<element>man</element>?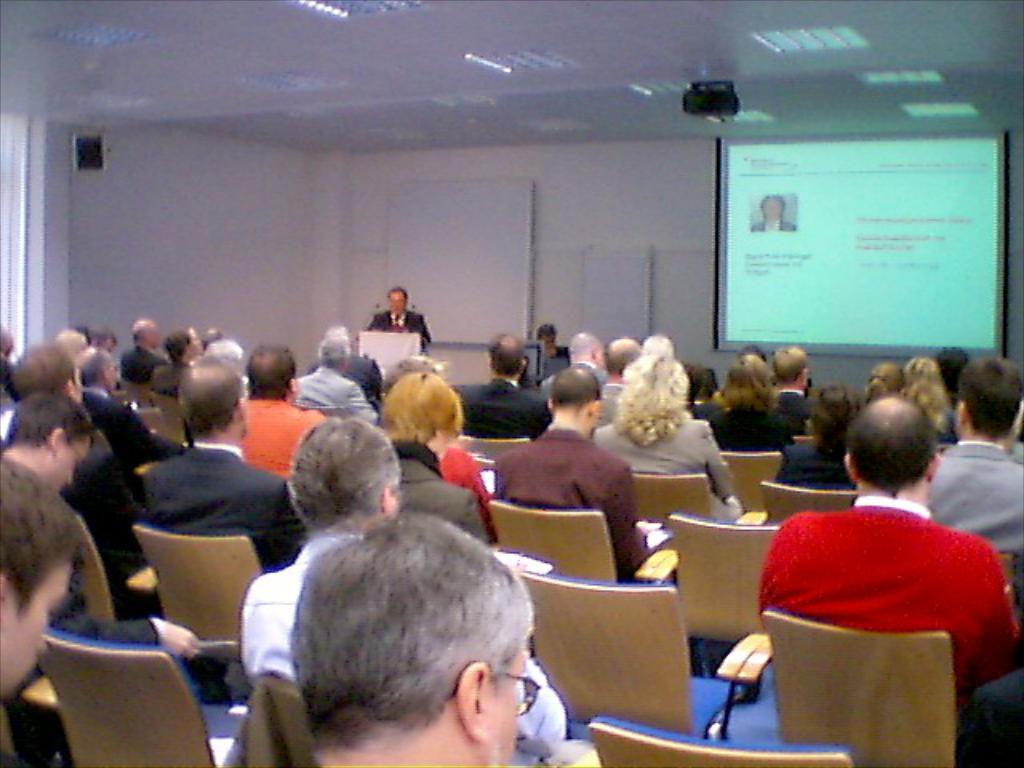
(750,394,1019,691)
